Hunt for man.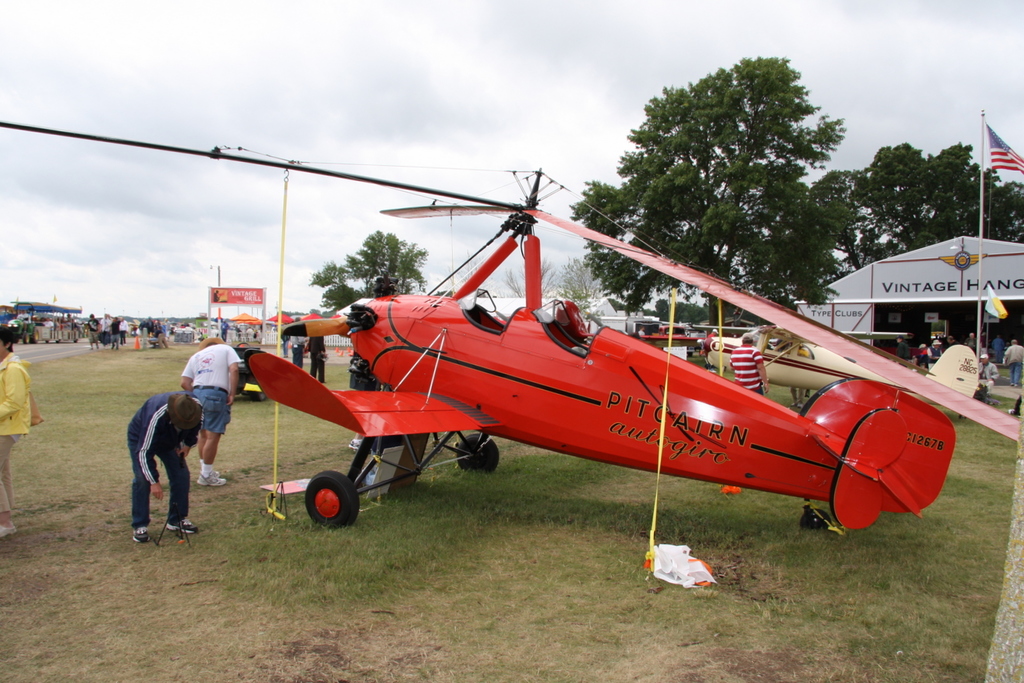
Hunted down at select_region(305, 331, 330, 383).
